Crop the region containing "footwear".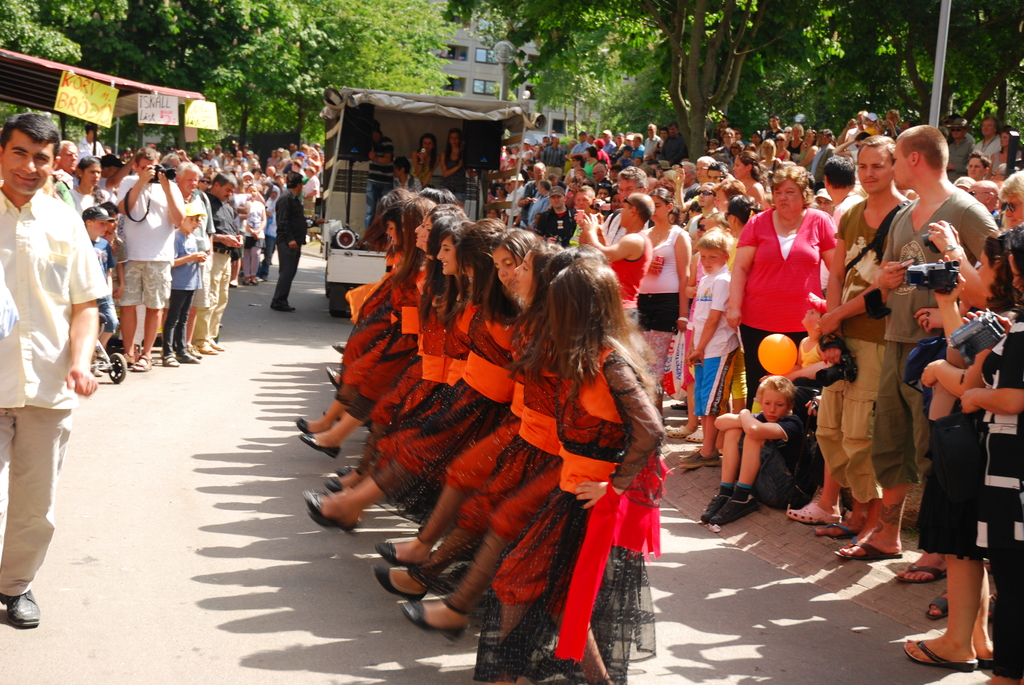
Crop region: box(335, 466, 352, 475).
